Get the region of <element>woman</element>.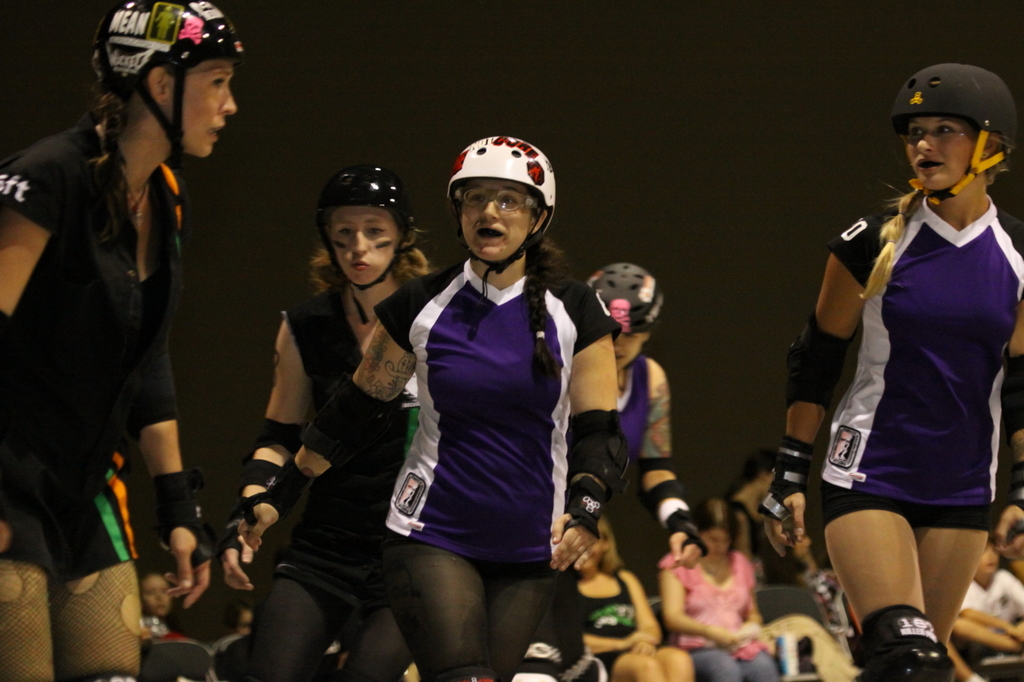
bbox(812, 60, 1023, 681).
